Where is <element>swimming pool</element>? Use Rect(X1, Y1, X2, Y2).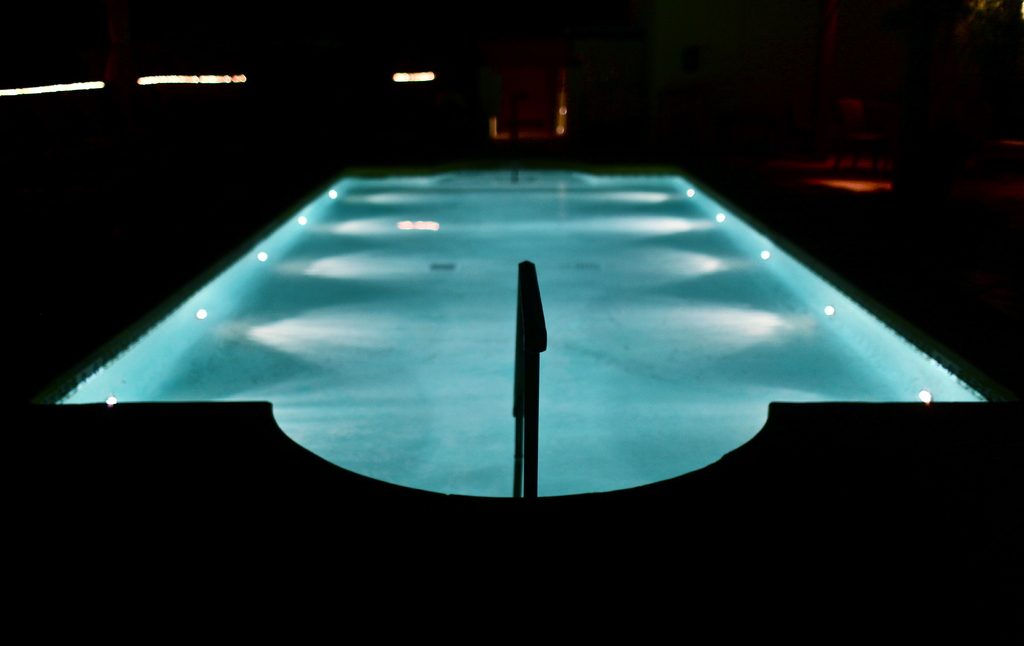
Rect(44, 172, 989, 501).
